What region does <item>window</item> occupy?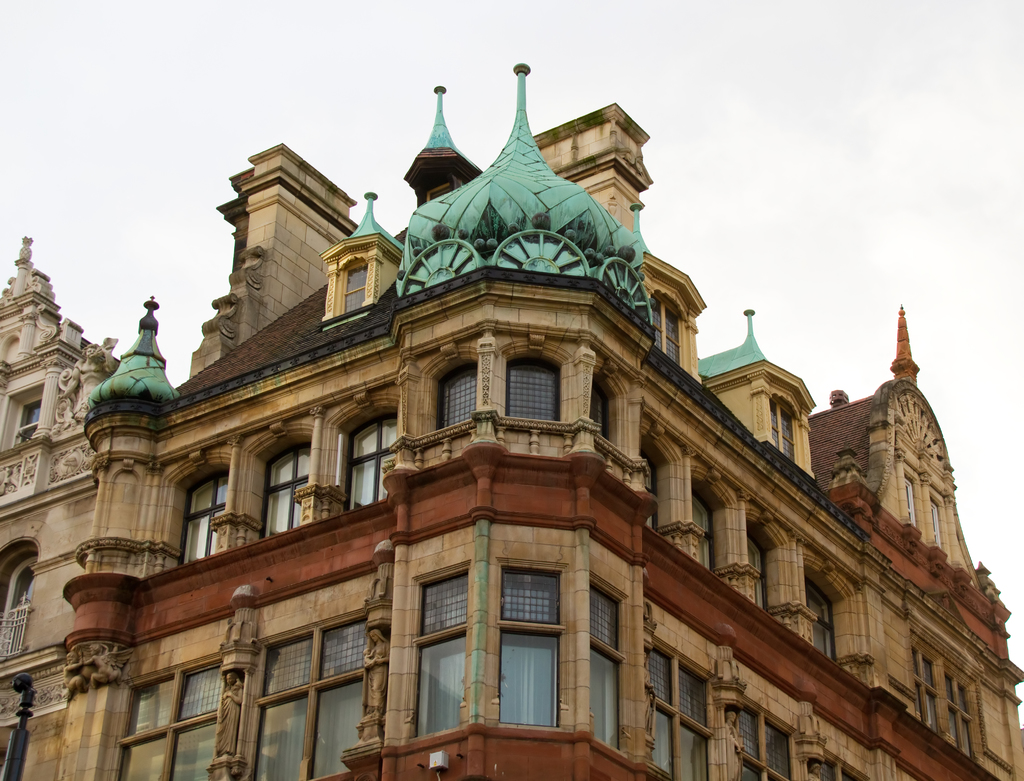
x1=508 y1=351 x2=563 y2=426.
